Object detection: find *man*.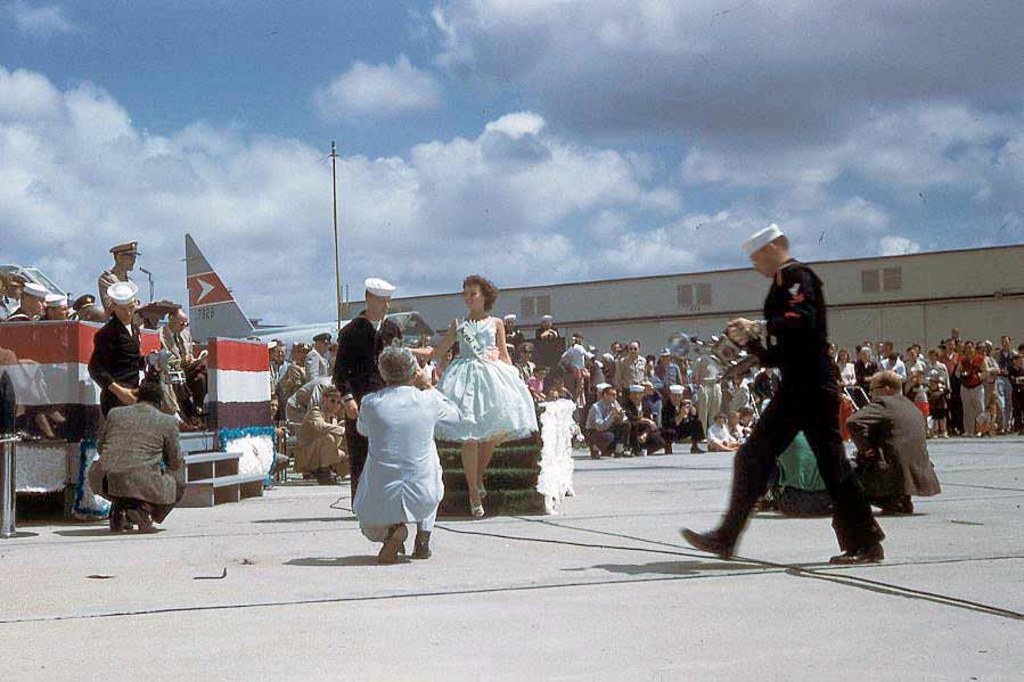
bbox(0, 282, 71, 445).
